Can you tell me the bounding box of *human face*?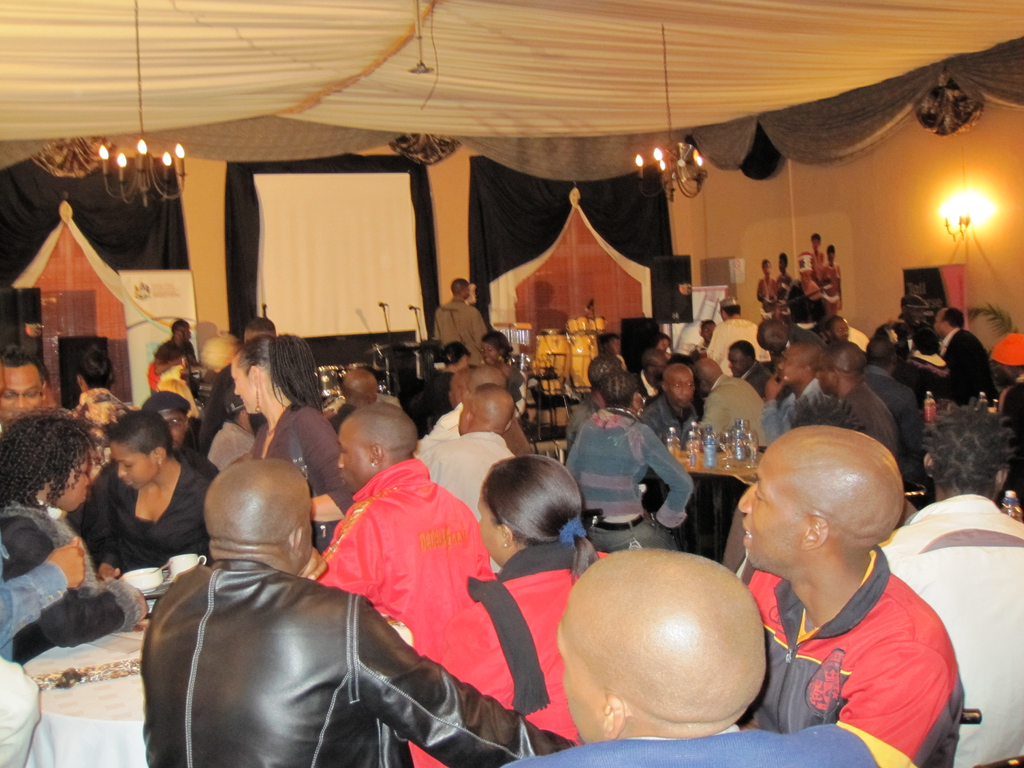
55, 447, 97, 512.
